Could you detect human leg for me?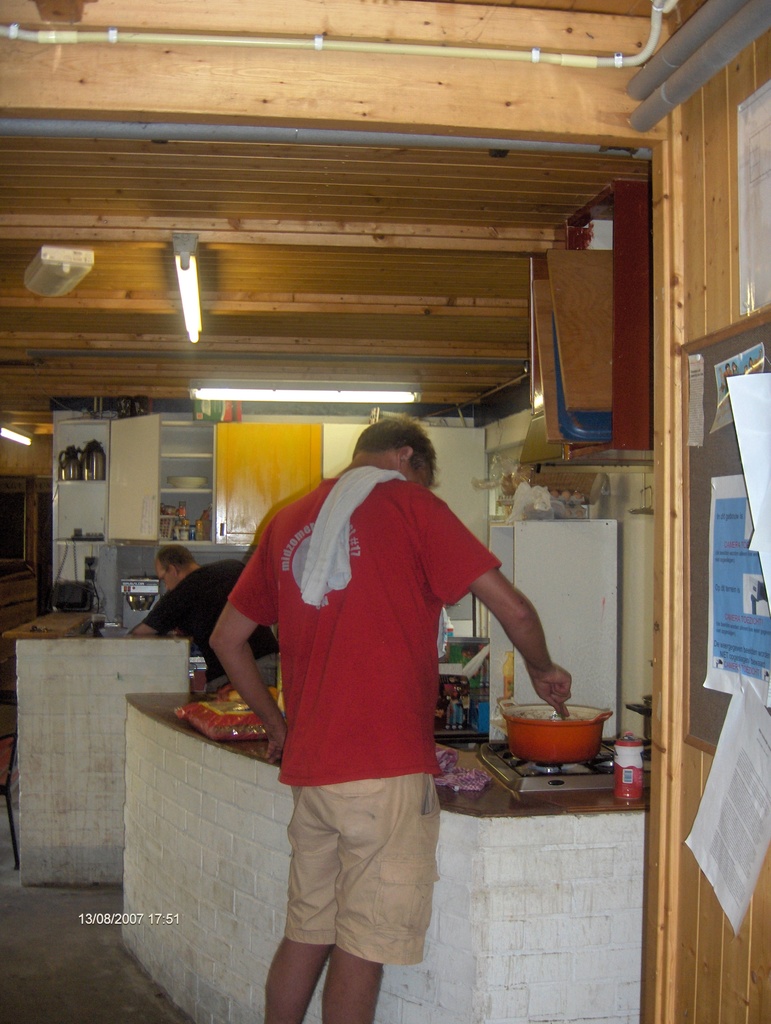
Detection result: {"left": 321, "top": 787, "right": 412, "bottom": 1023}.
